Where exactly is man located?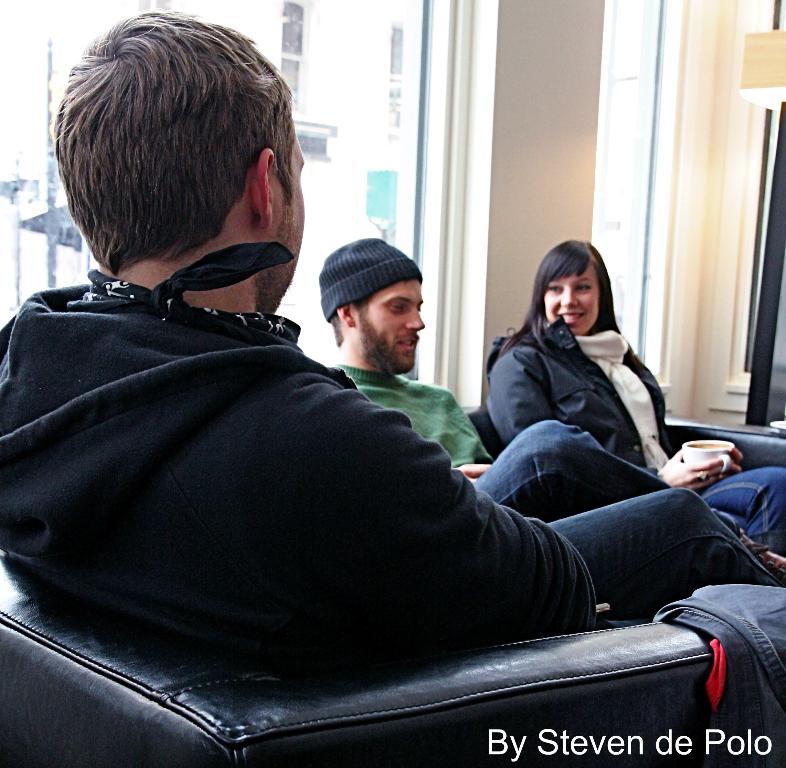
Its bounding box is region(11, 126, 573, 703).
